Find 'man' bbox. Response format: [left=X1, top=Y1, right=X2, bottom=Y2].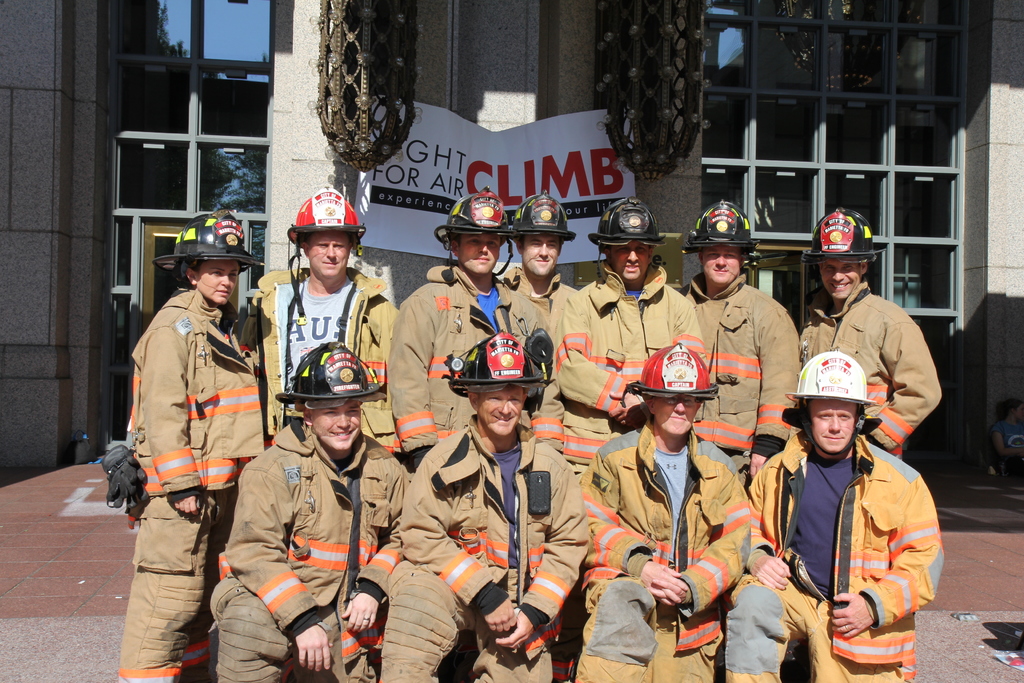
[left=554, top=195, right=705, bottom=467].
